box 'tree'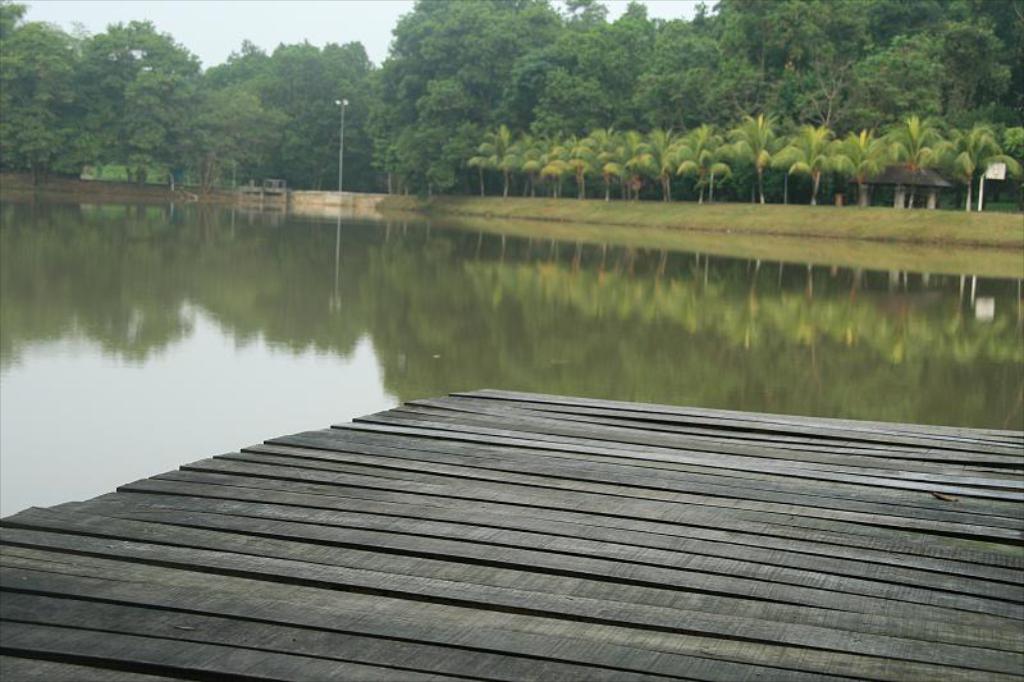
x1=559, y1=129, x2=608, y2=203
